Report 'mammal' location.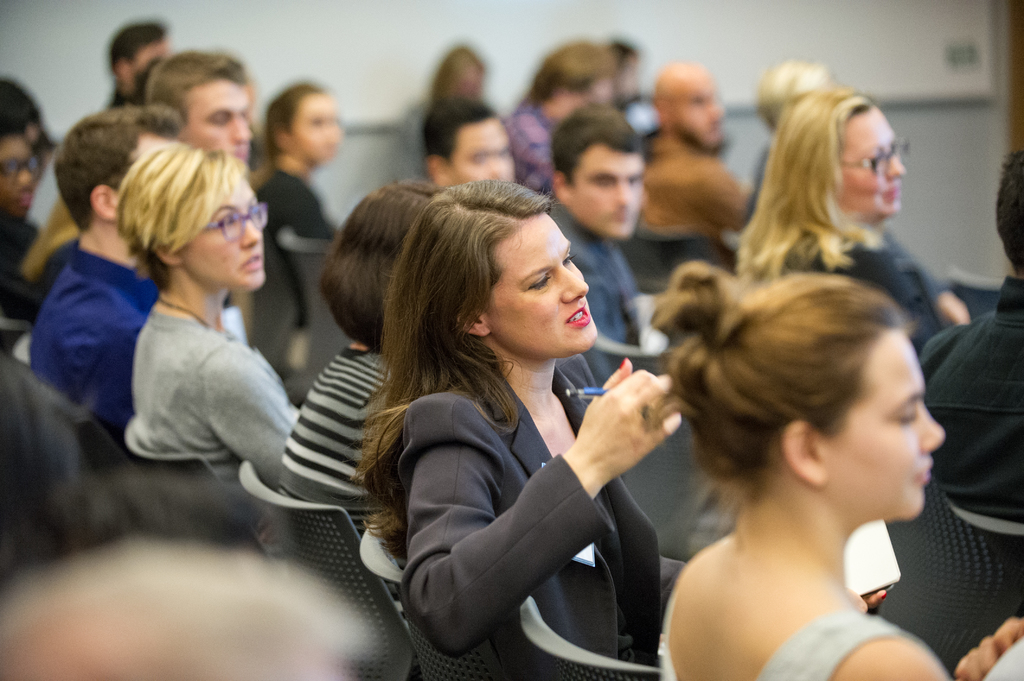
Report: bbox(937, 156, 1023, 522).
